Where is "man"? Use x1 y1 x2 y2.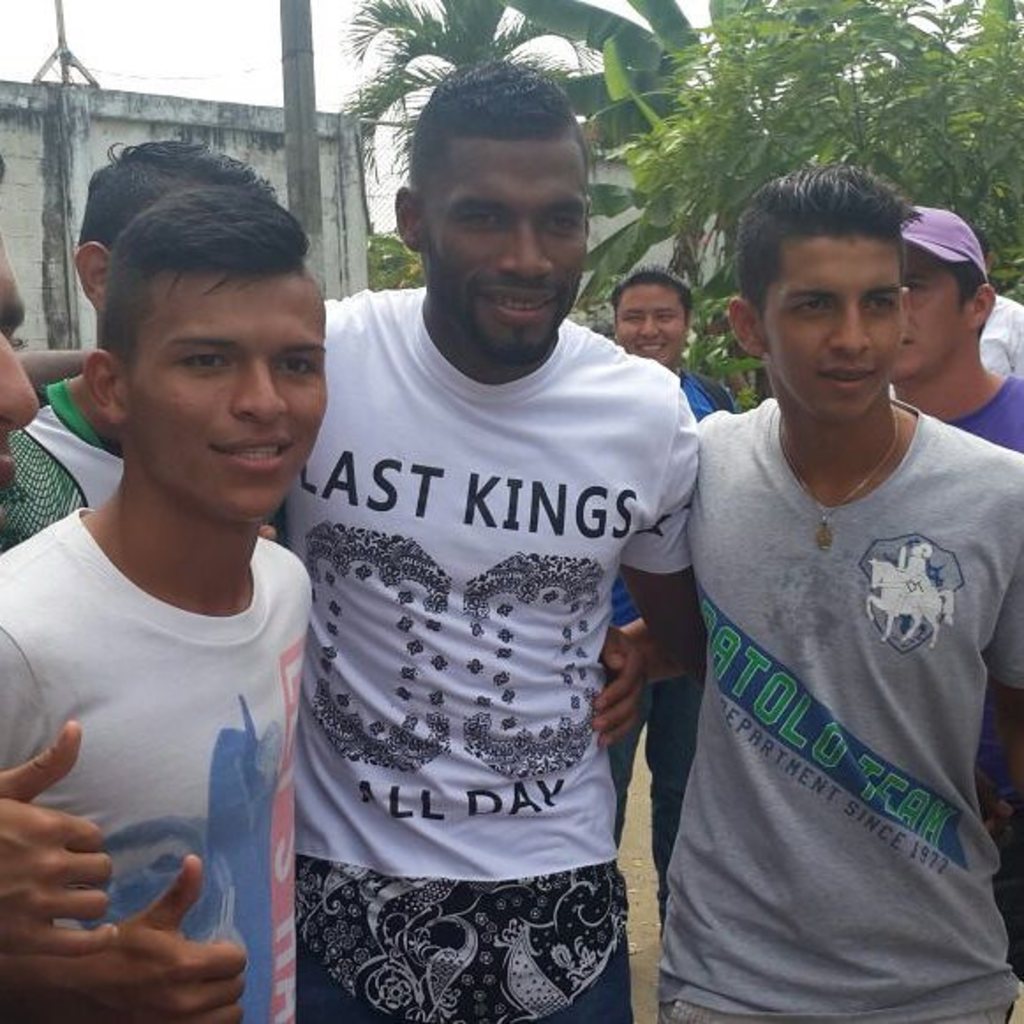
0 132 275 555.
